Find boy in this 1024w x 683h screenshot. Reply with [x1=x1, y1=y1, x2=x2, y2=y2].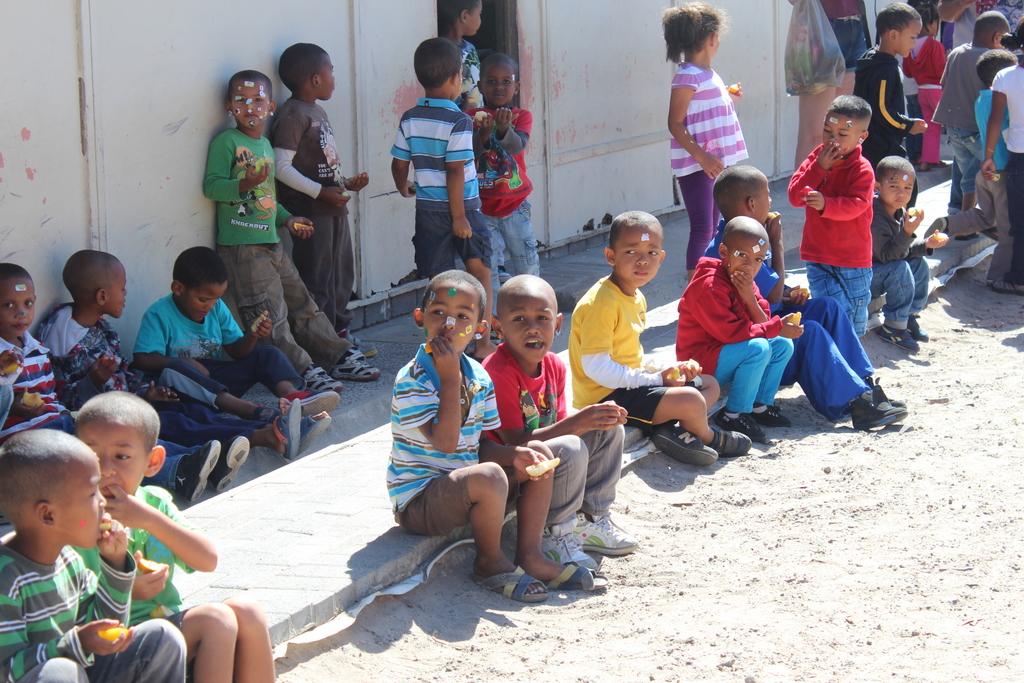
[x1=855, y1=1, x2=927, y2=163].
